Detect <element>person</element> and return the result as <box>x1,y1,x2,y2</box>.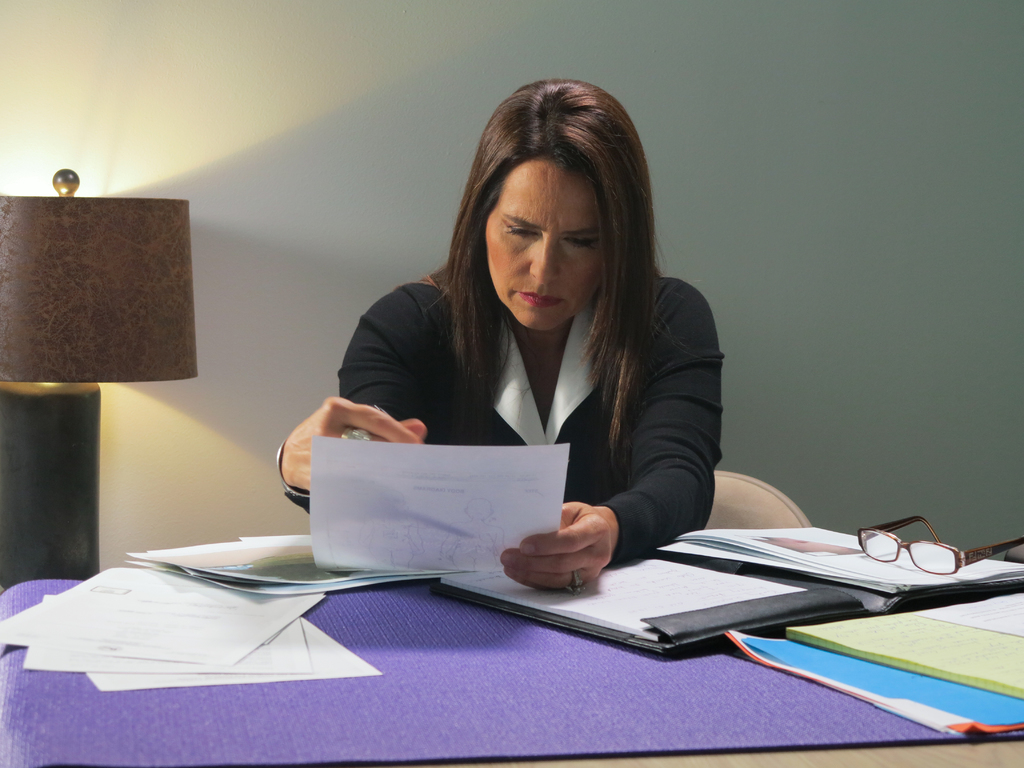
<box>308,119,746,572</box>.
